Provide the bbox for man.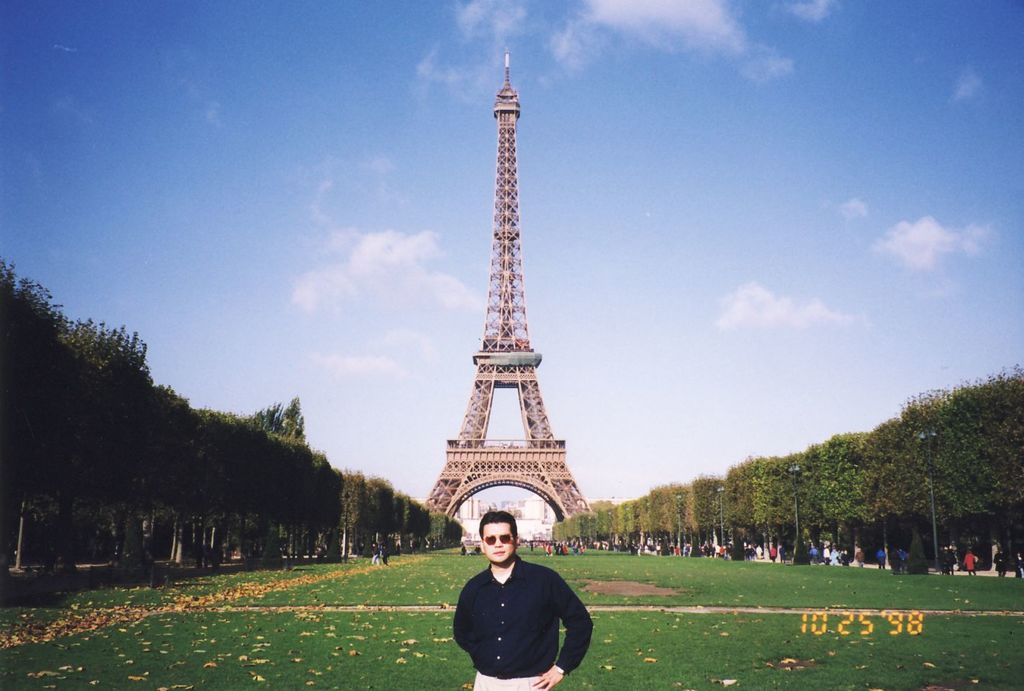
x1=475, y1=542, x2=481, y2=554.
